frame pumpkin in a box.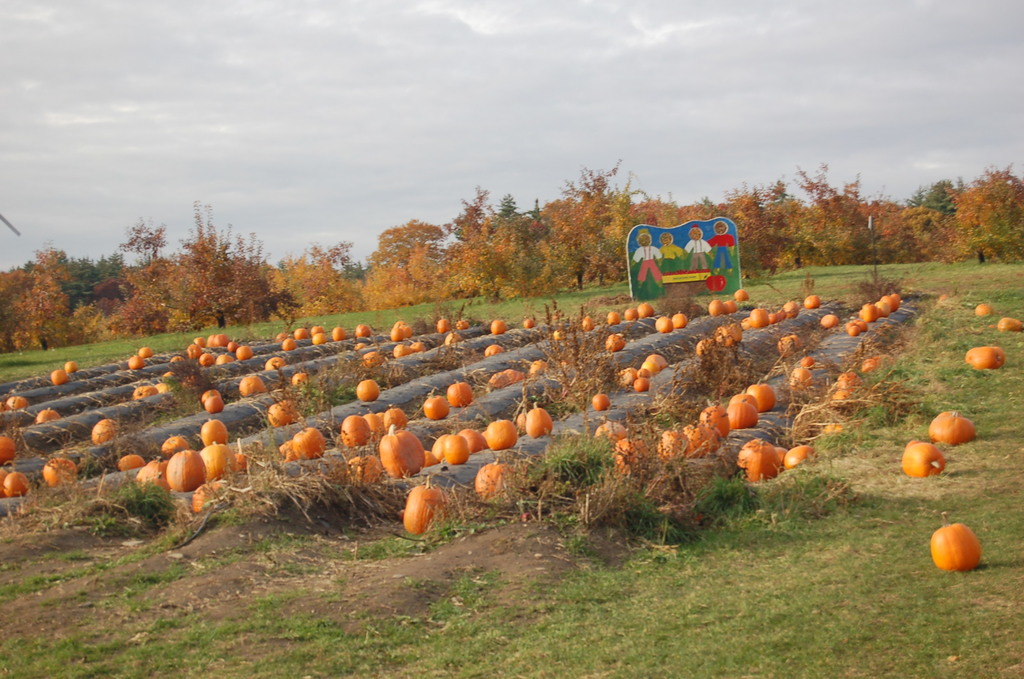
bbox=[92, 416, 121, 447].
